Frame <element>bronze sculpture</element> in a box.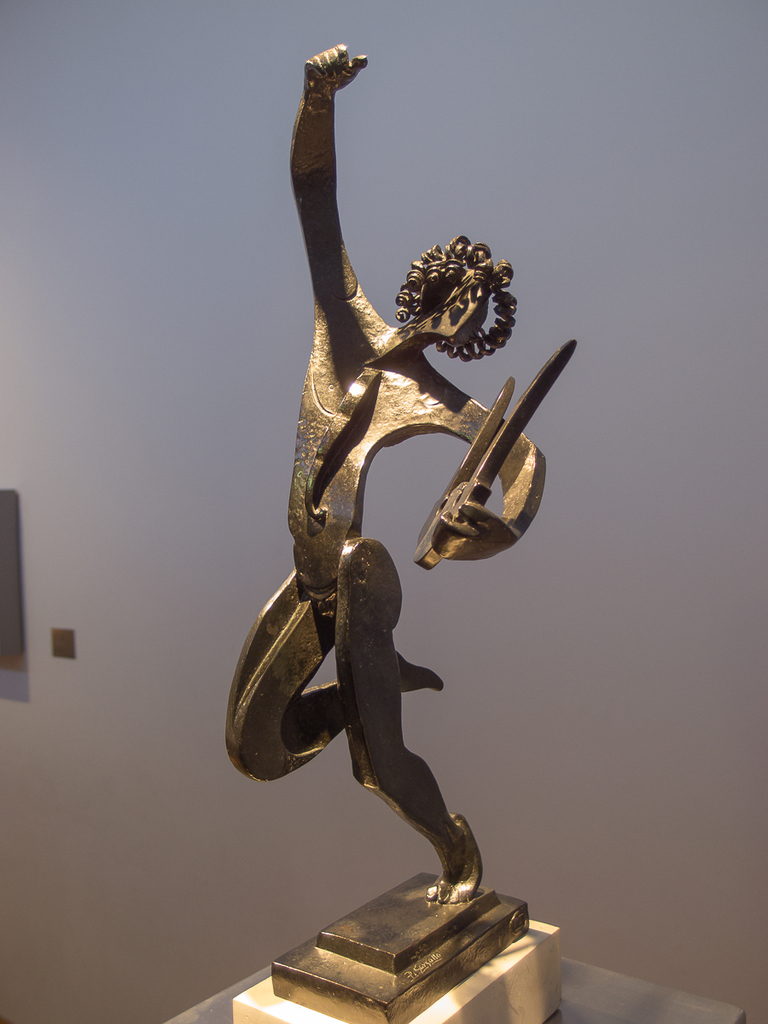
detection(224, 37, 591, 1023).
